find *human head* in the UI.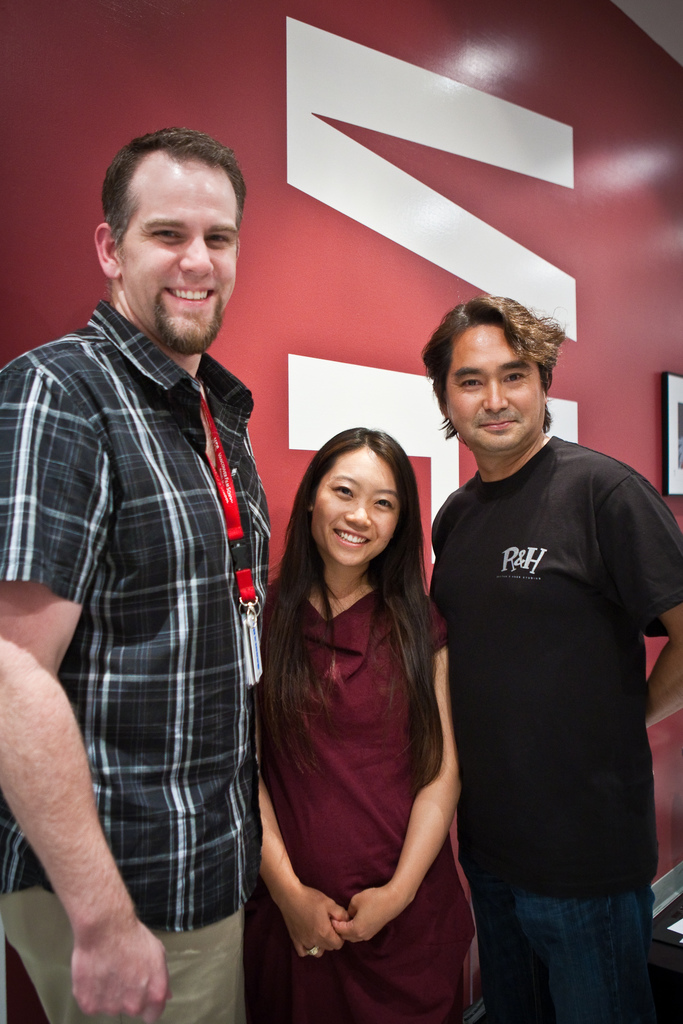
UI element at [x1=423, y1=292, x2=564, y2=452].
